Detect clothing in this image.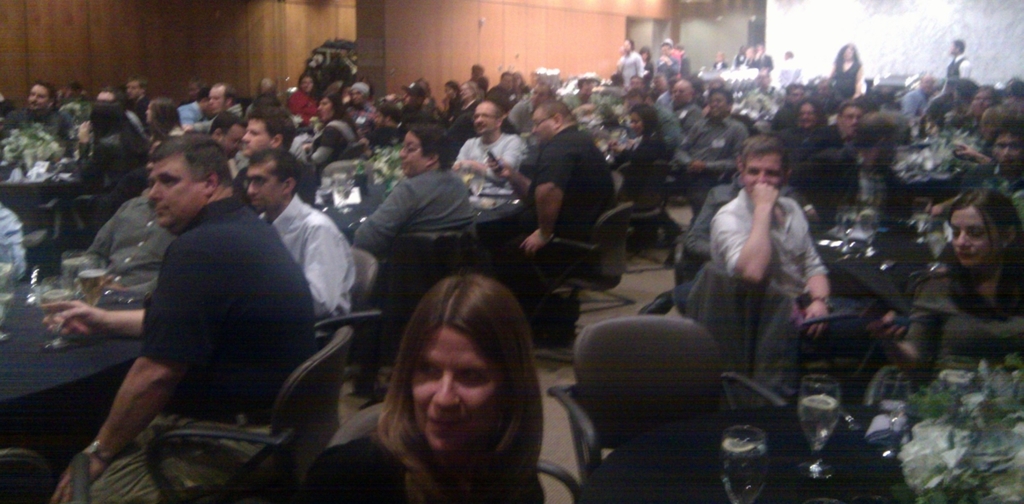
Detection: x1=230 y1=151 x2=278 y2=206.
